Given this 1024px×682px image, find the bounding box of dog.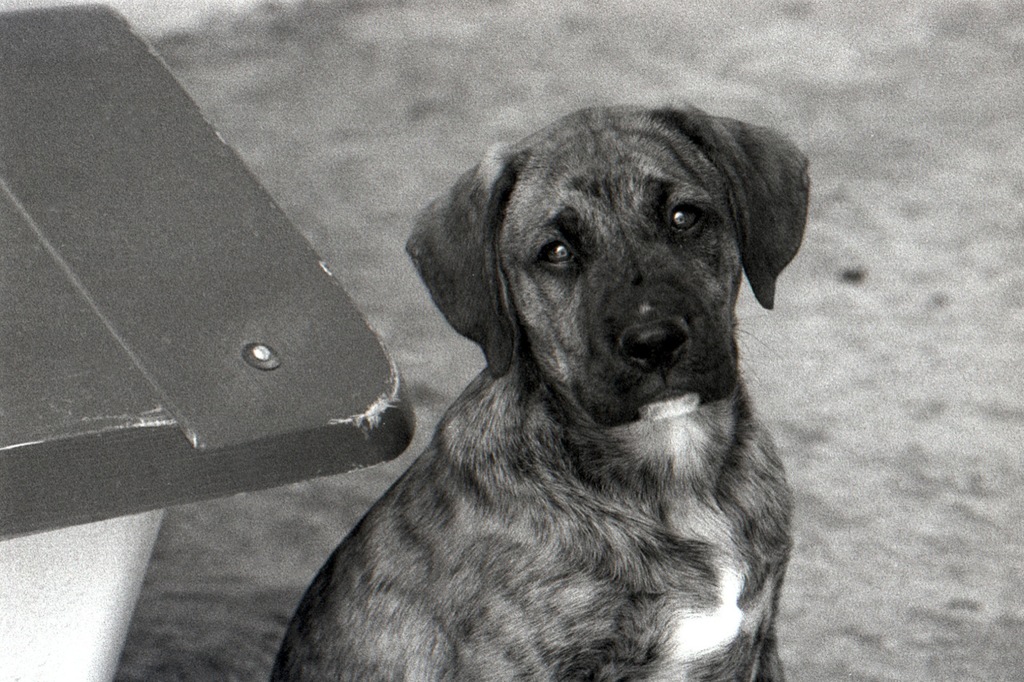
263/100/806/681.
